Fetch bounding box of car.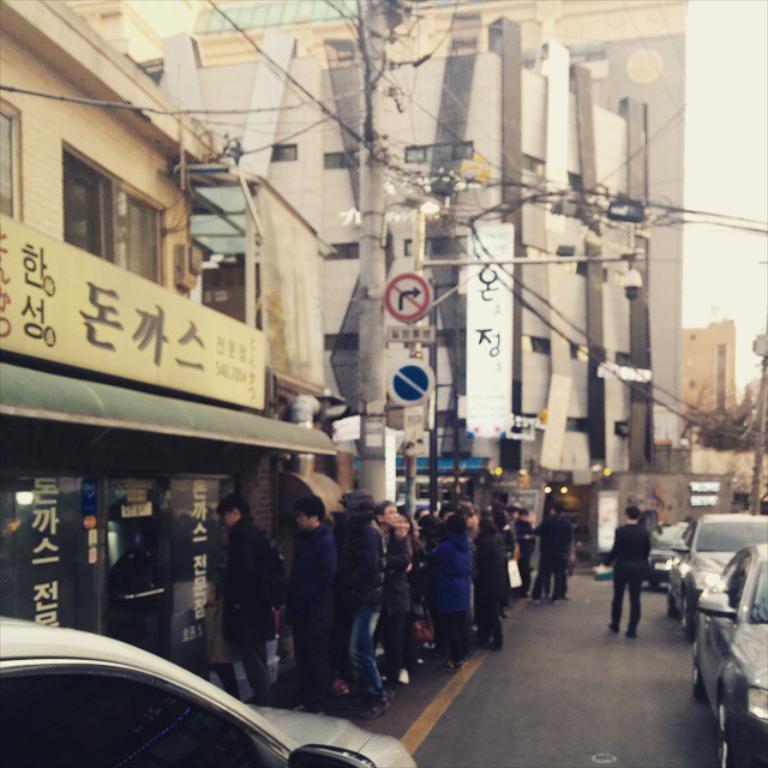
Bbox: (691, 546, 767, 767).
